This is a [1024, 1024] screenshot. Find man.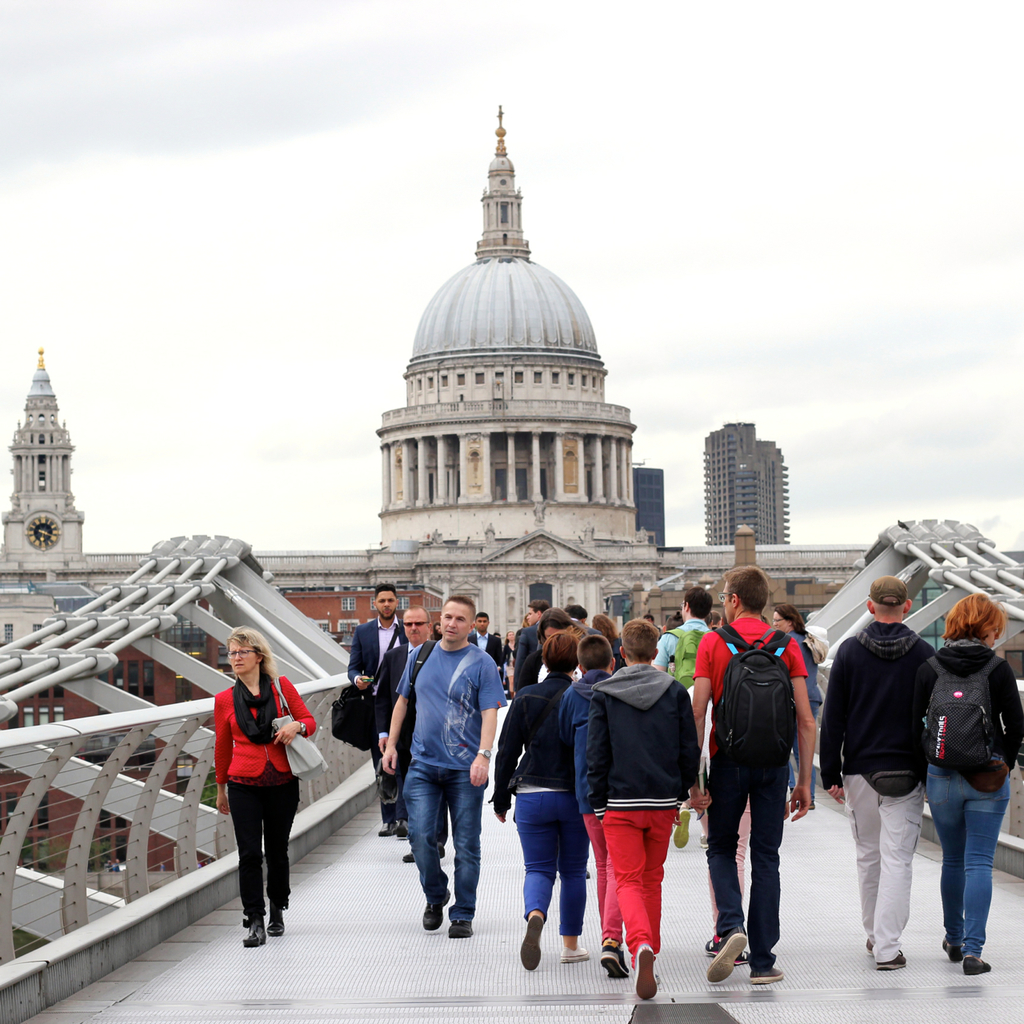
Bounding box: {"x1": 499, "y1": 630, "x2": 572, "y2": 970}.
